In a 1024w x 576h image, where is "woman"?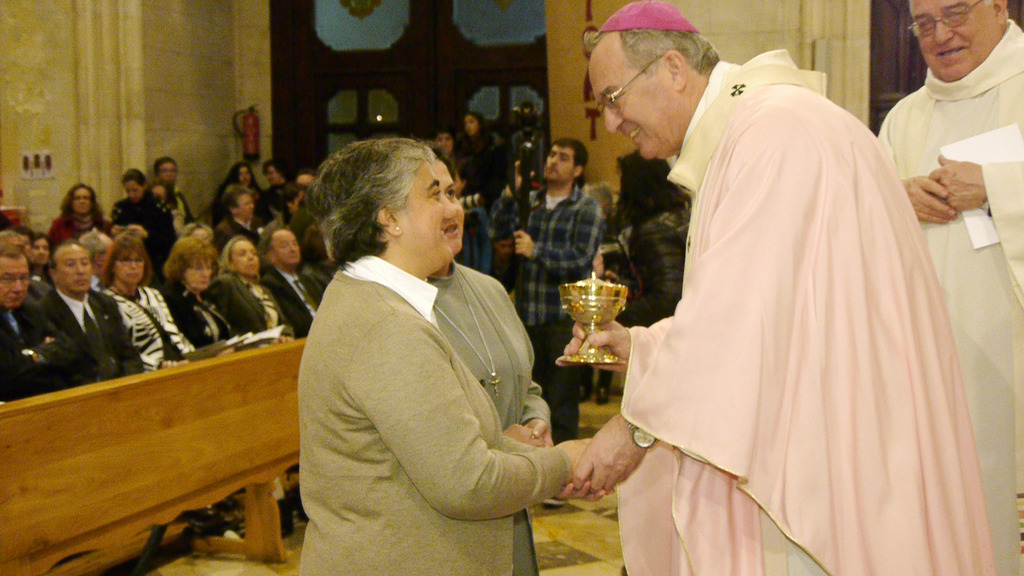
rect(212, 159, 264, 227).
